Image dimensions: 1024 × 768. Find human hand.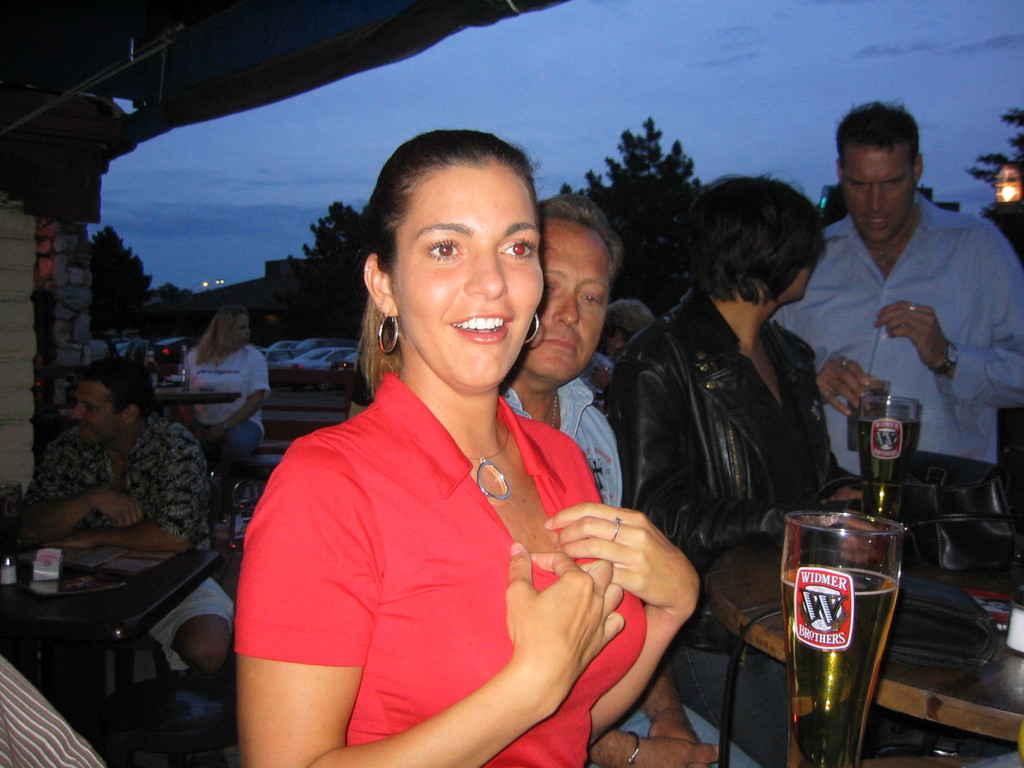
(618, 739, 726, 767).
